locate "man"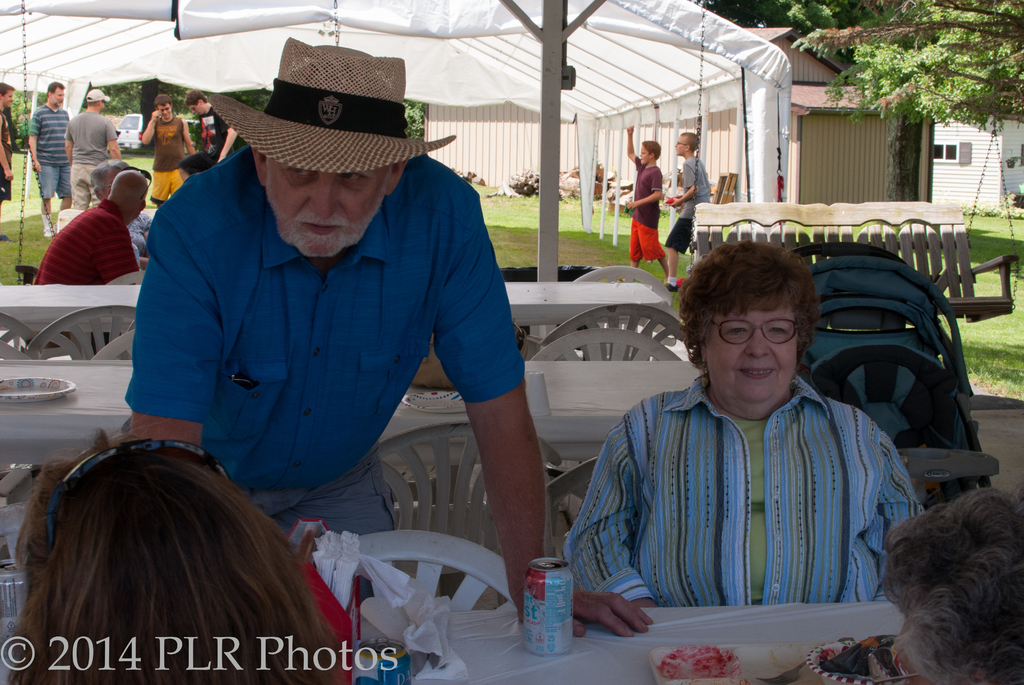
(92, 158, 158, 249)
